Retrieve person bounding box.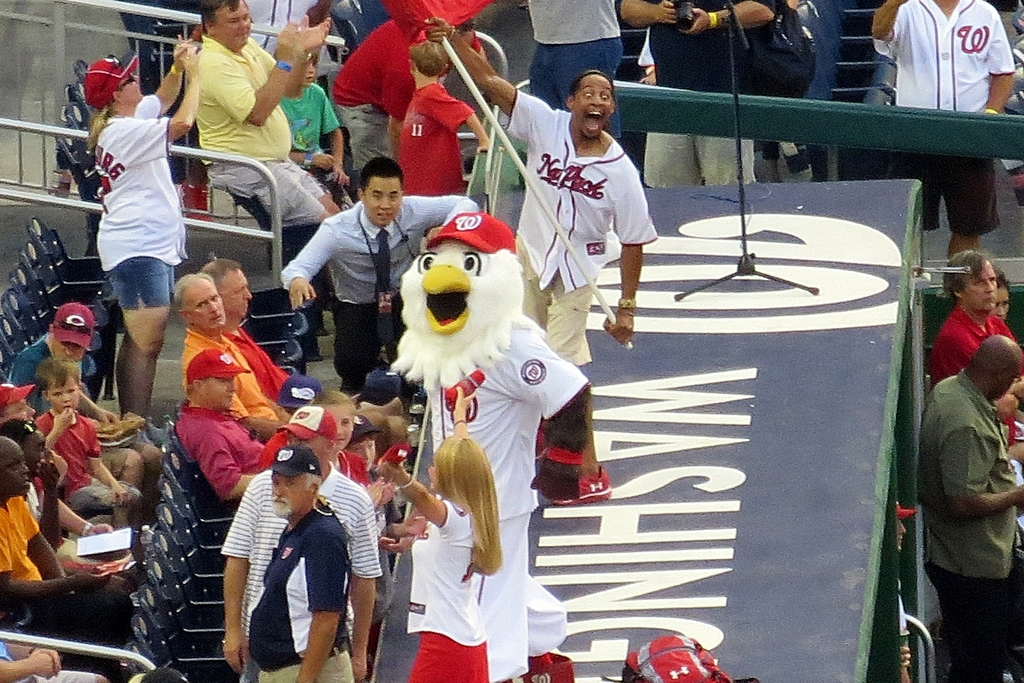
Bounding box: pyautogui.locateOnScreen(425, 15, 660, 508).
